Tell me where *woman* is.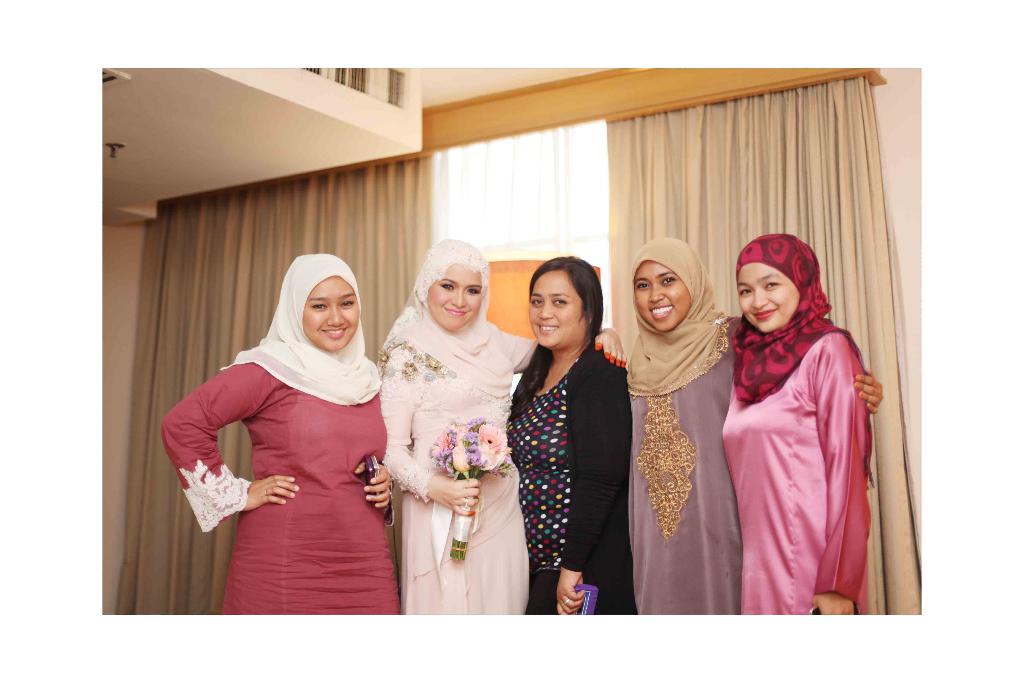
*woman* is at left=716, top=234, right=875, bottom=617.
